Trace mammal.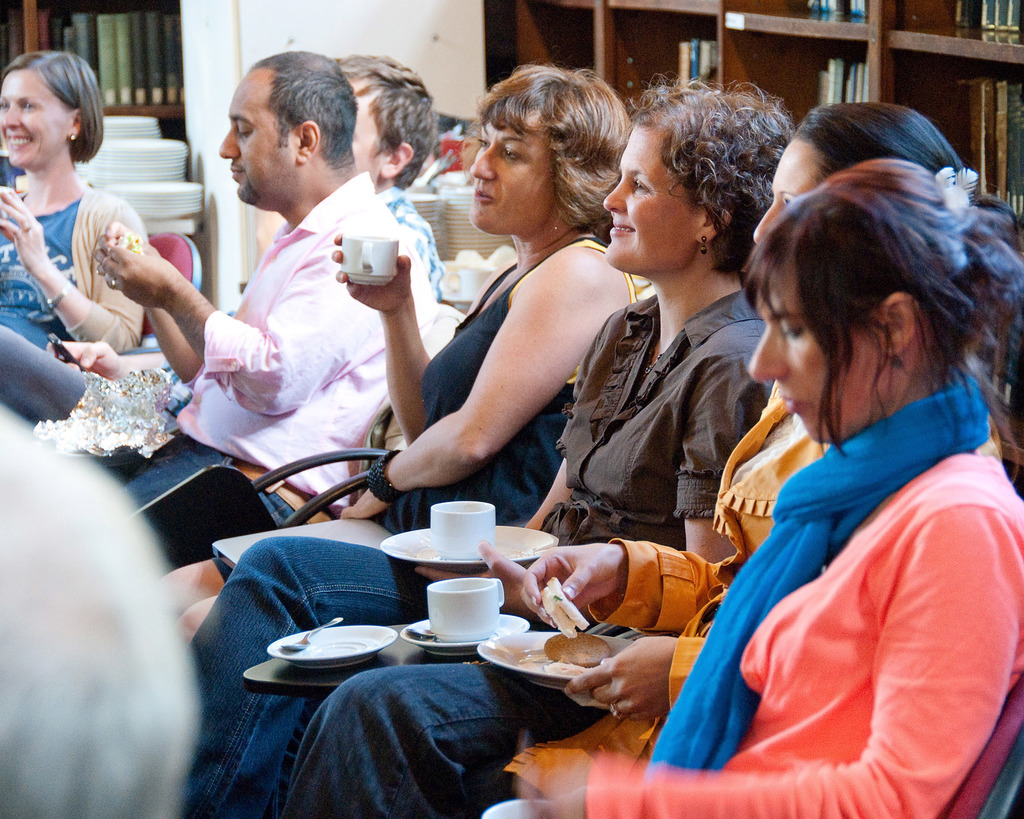
Traced to rect(0, 43, 451, 417).
